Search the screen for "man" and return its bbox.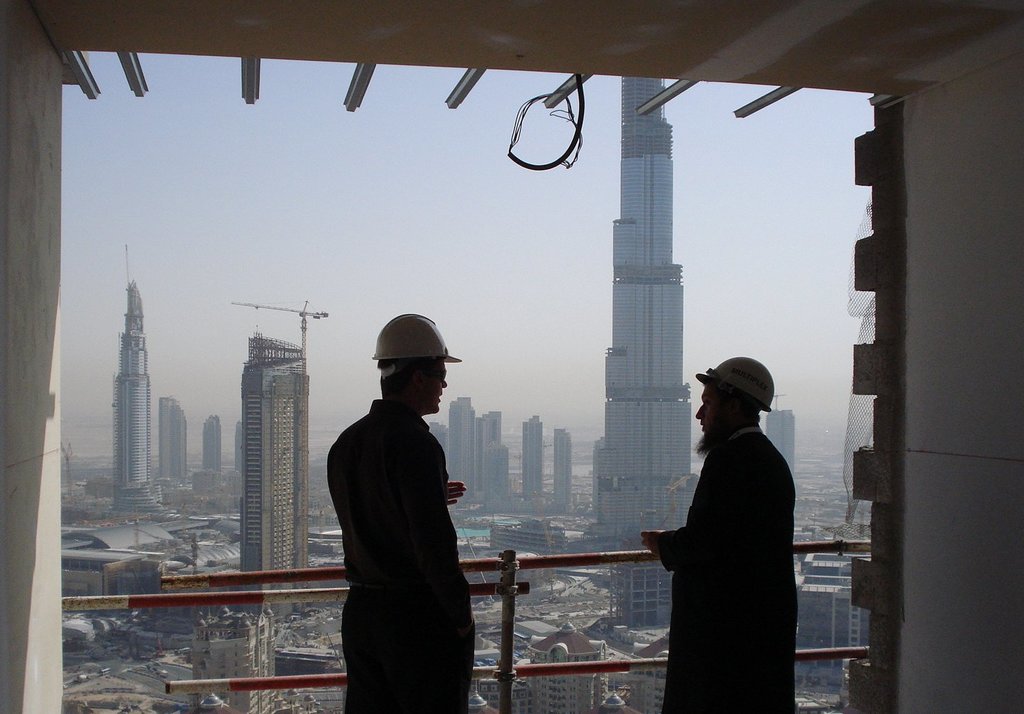
Found: crop(635, 357, 798, 713).
